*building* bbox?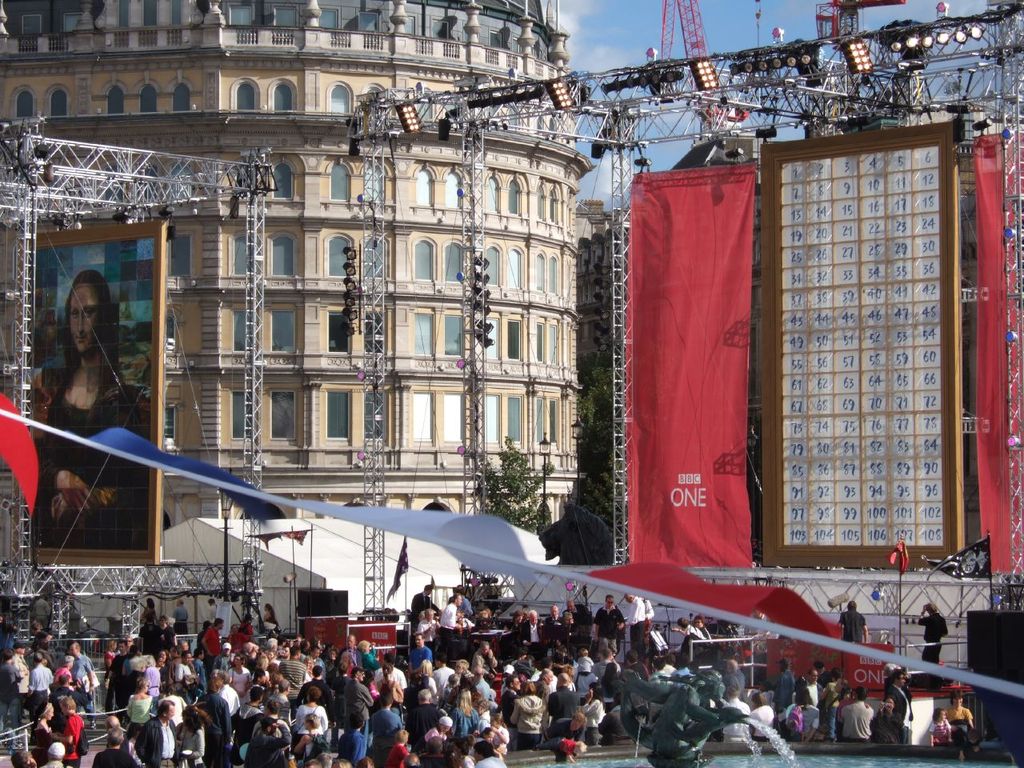
(0, 0, 598, 562)
